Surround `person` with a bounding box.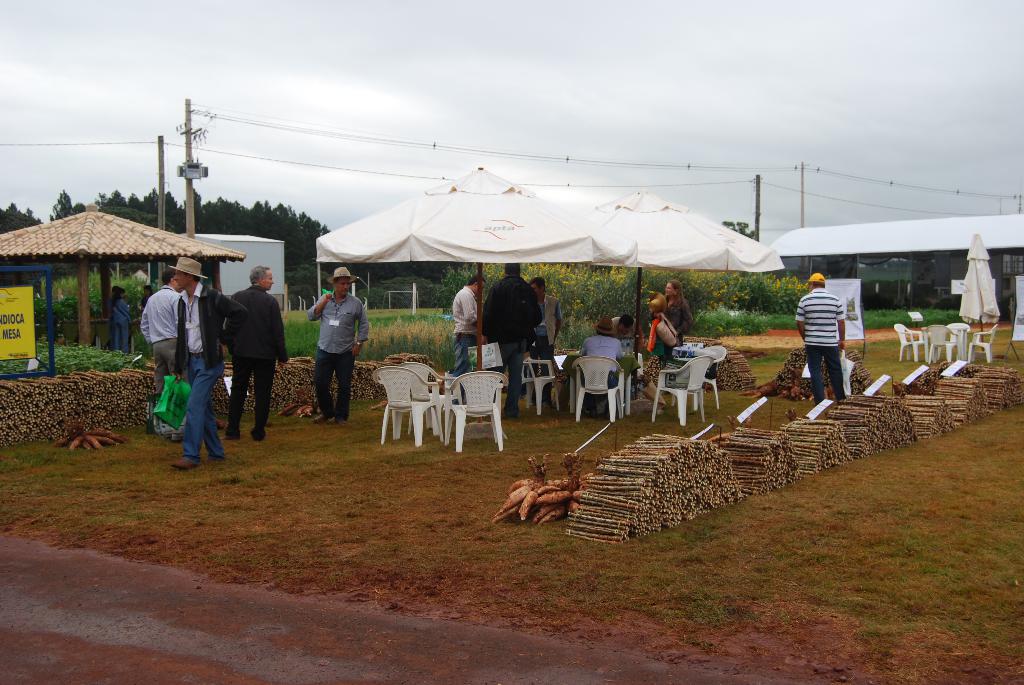
crop(110, 283, 135, 359).
